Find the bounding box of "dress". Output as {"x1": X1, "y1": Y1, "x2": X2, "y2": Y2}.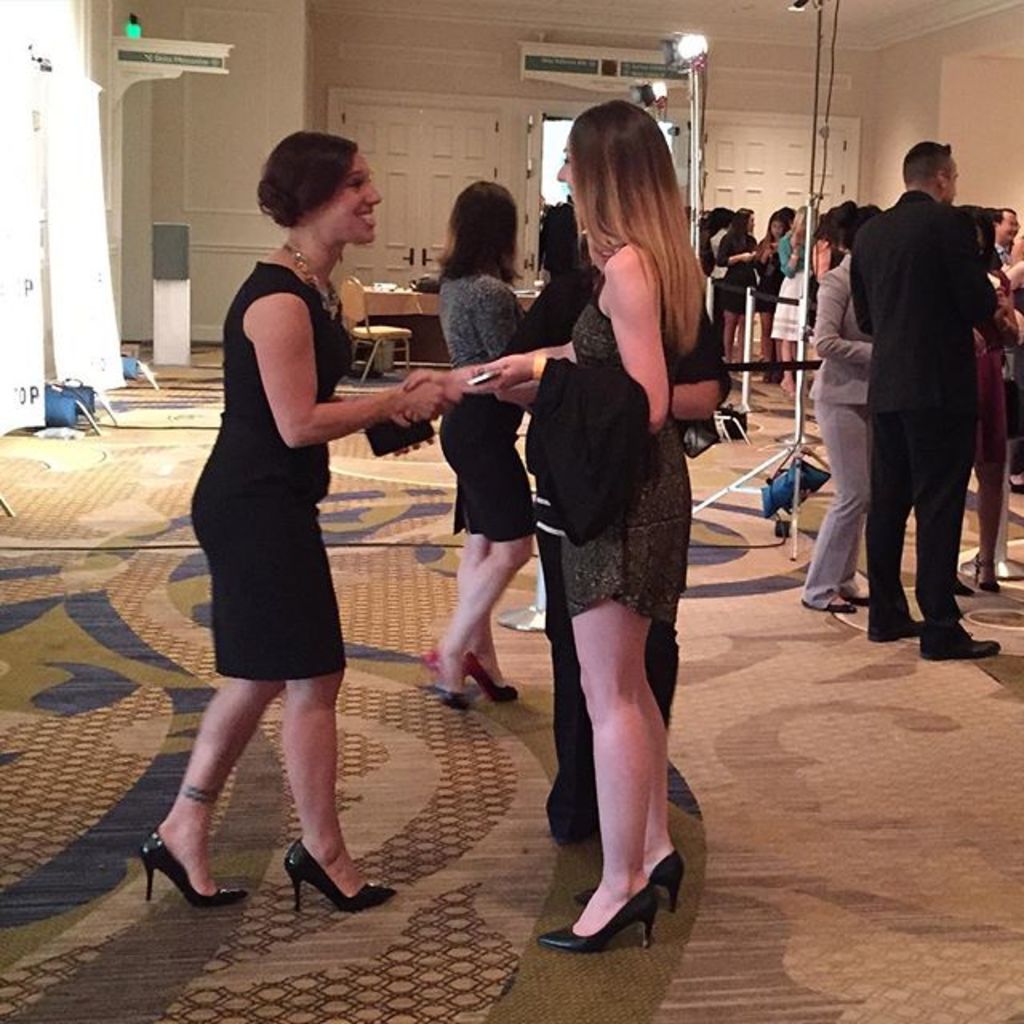
{"x1": 717, "y1": 230, "x2": 758, "y2": 312}.
